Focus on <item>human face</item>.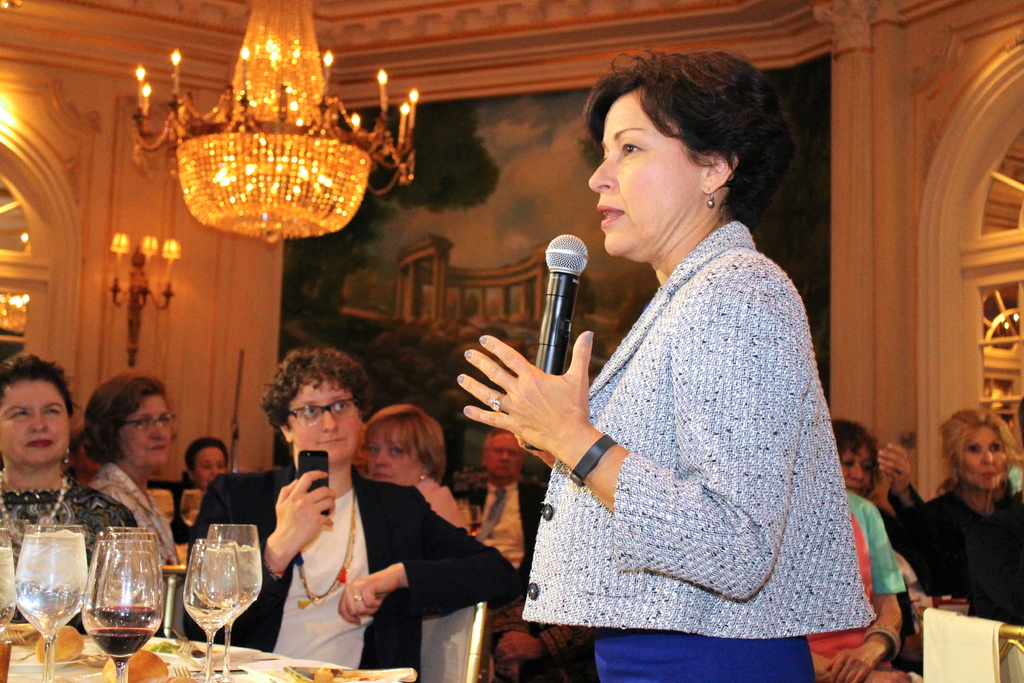
Focused at (left=838, top=443, right=871, bottom=493).
